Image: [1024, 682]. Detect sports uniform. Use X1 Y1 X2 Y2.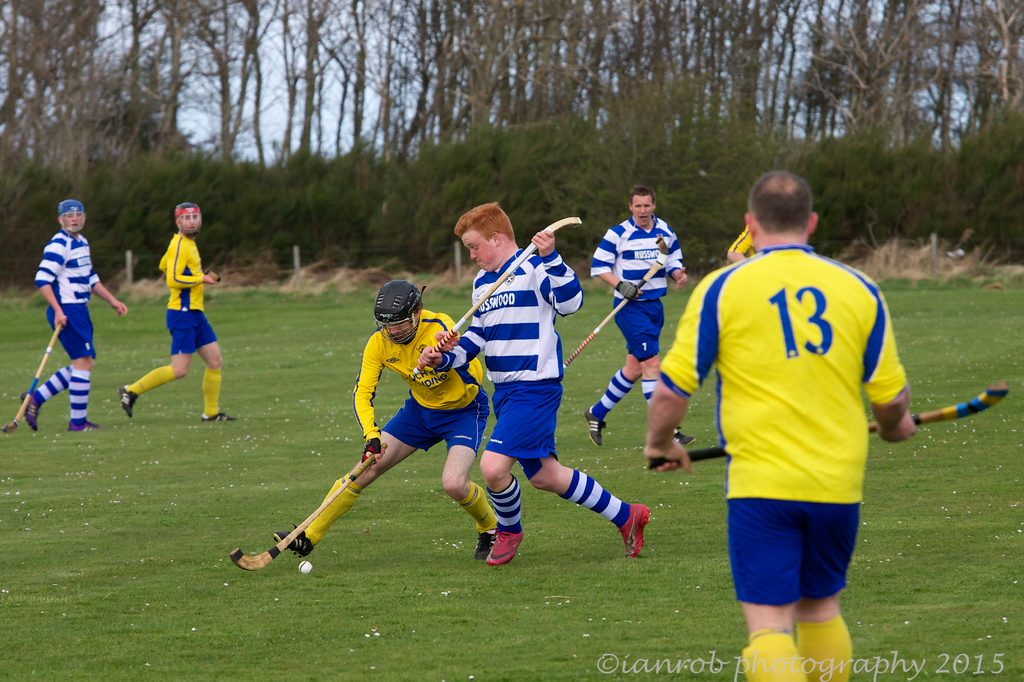
731 222 757 274.
